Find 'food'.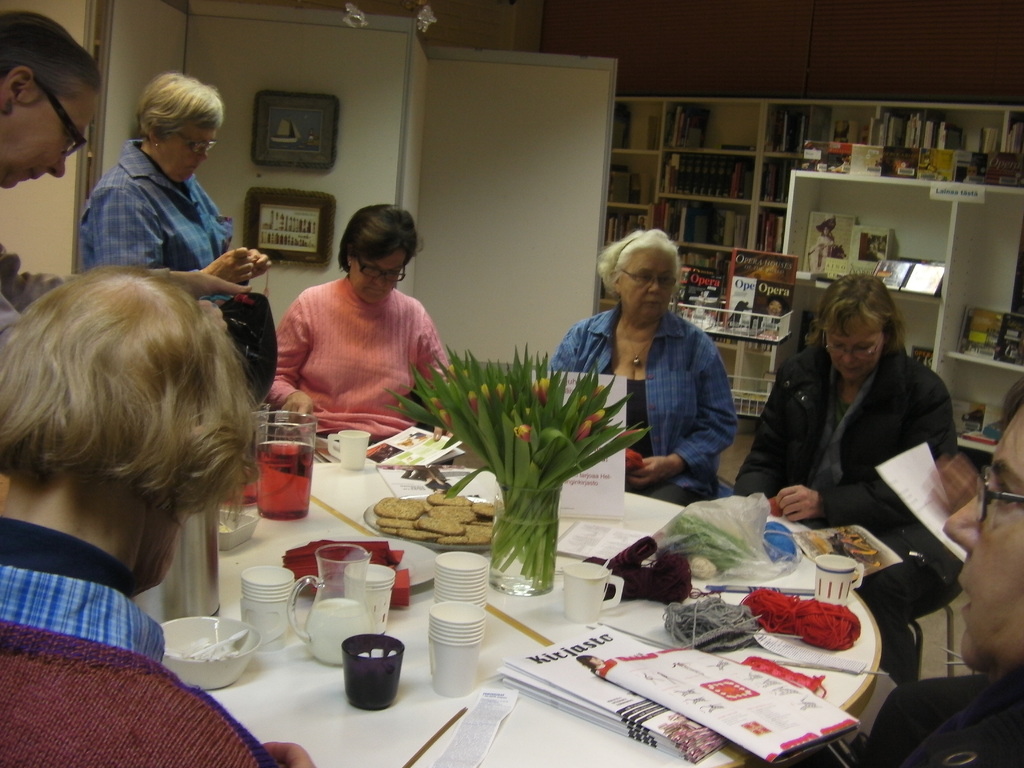
373, 490, 496, 541.
